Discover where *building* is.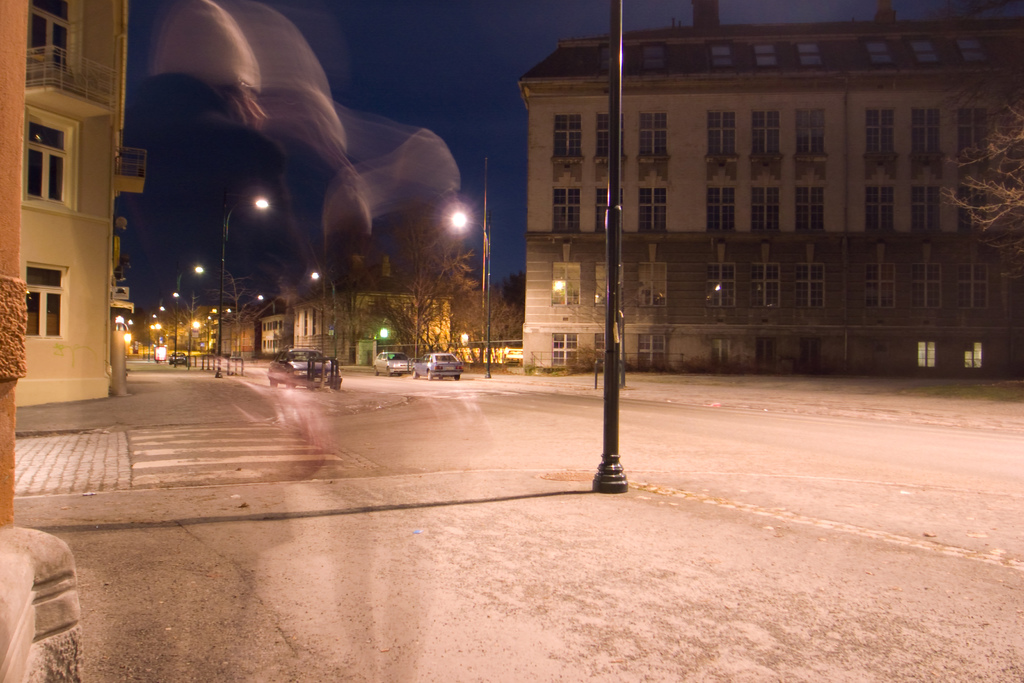
Discovered at (525, 1, 1023, 370).
